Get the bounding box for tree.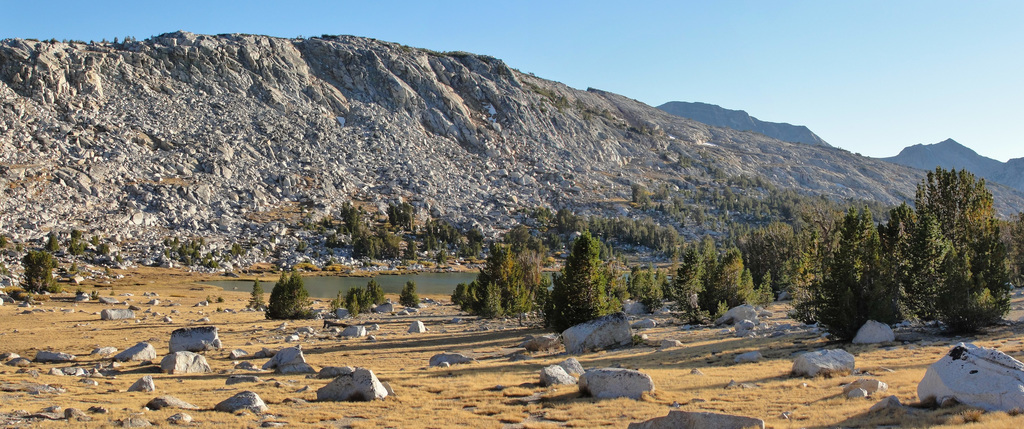
<region>22, 248, 61, 295</region>.
